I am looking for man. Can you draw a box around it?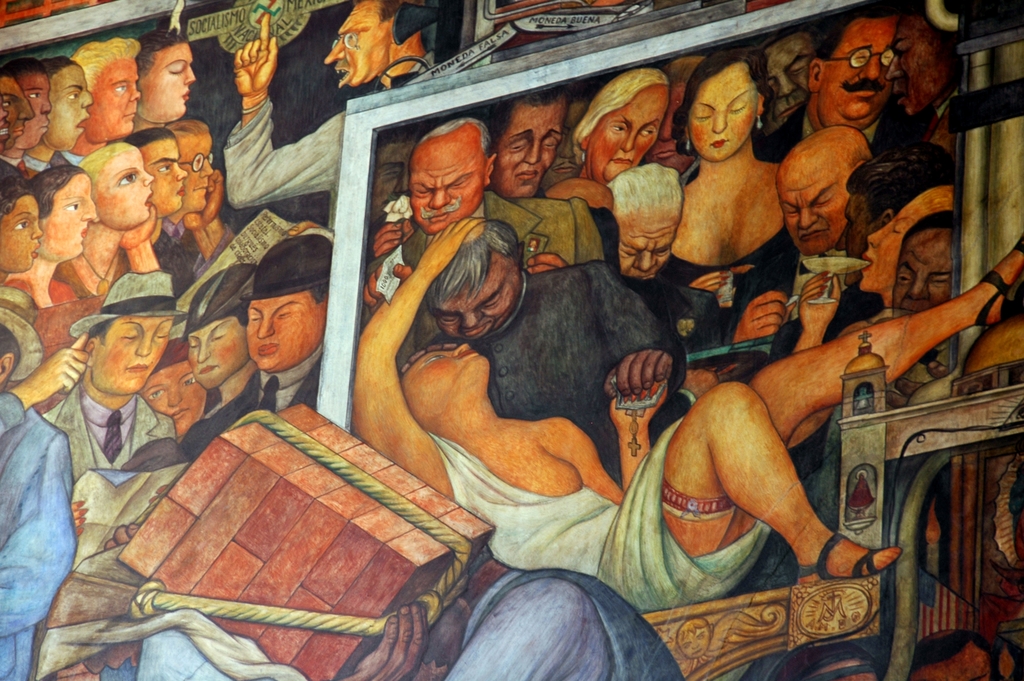
Sure, the bounding box is l=361, t=116, r=612, b=368.
